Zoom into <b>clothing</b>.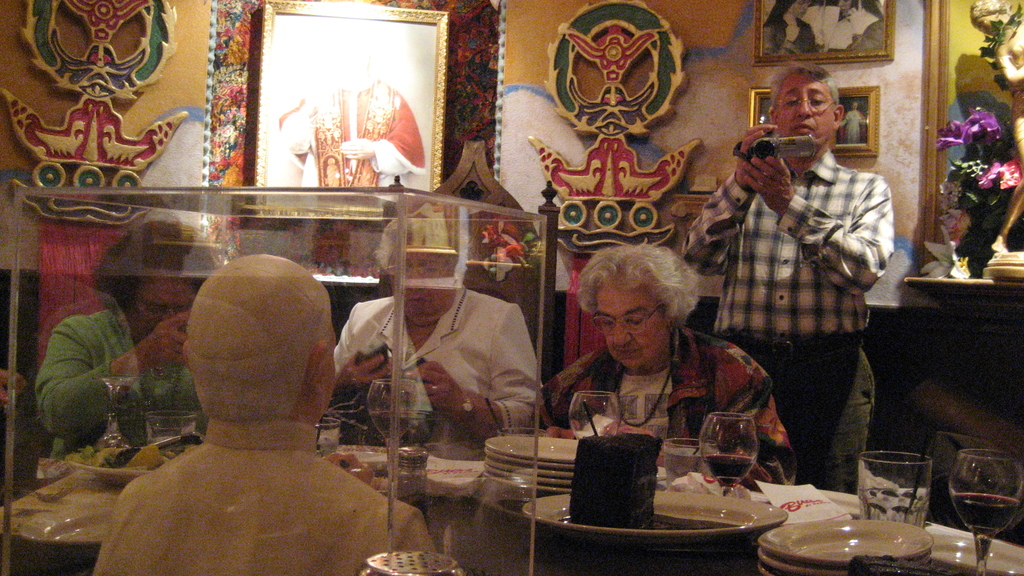
Zoom target: Rect(536, 330, 794, 486).
